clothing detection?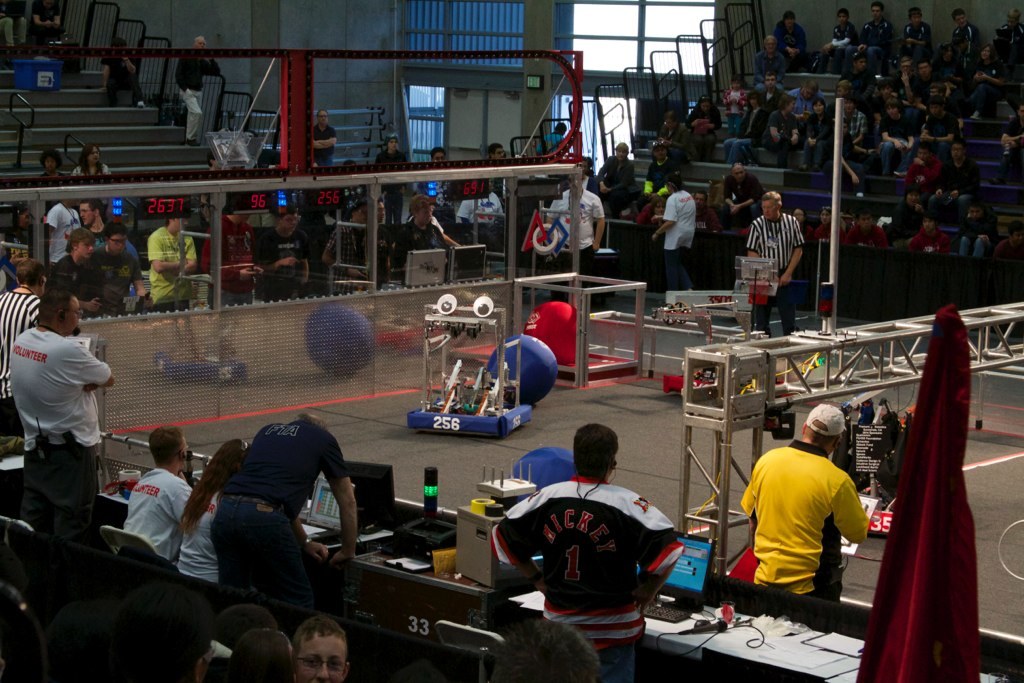
bbox=[556, 190, 605, 308]
